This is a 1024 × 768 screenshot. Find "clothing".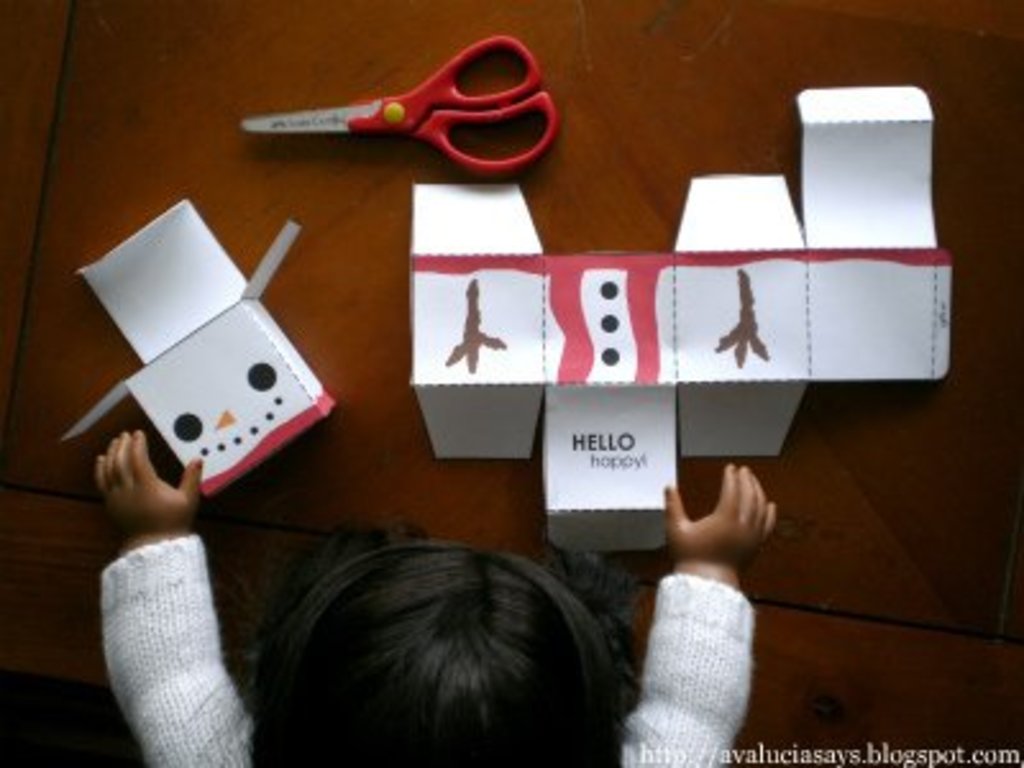
Bounding box: [x1=609, y1=507, x2=768, y2=767].
